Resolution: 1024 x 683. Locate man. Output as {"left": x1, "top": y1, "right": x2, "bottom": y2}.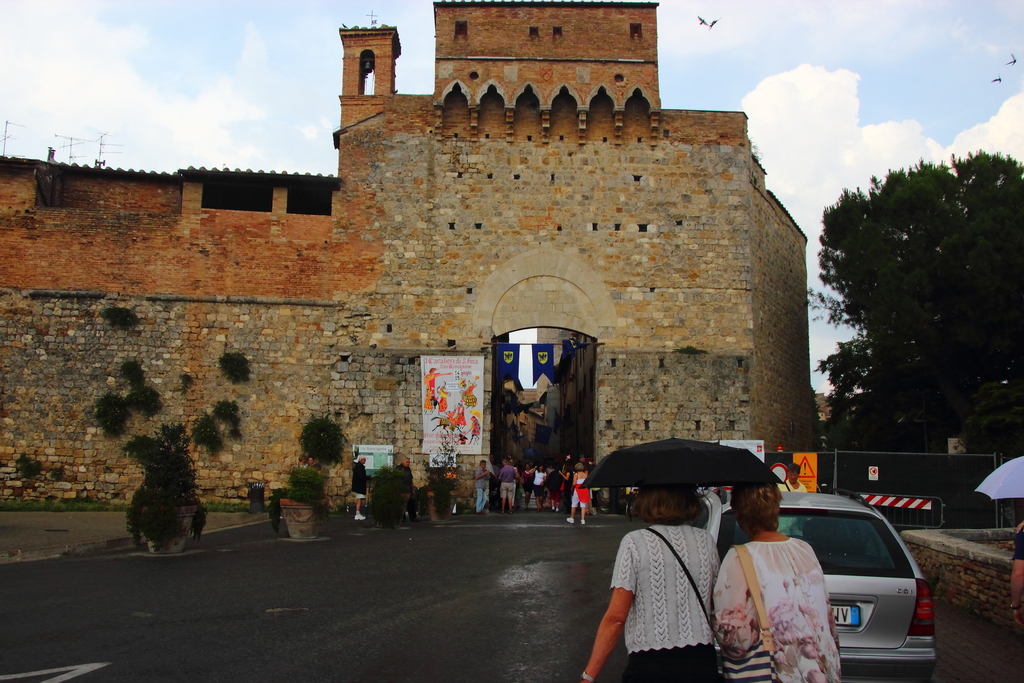
{"left": 580, "top": 450, "right": 593, "bottom": 516}.
